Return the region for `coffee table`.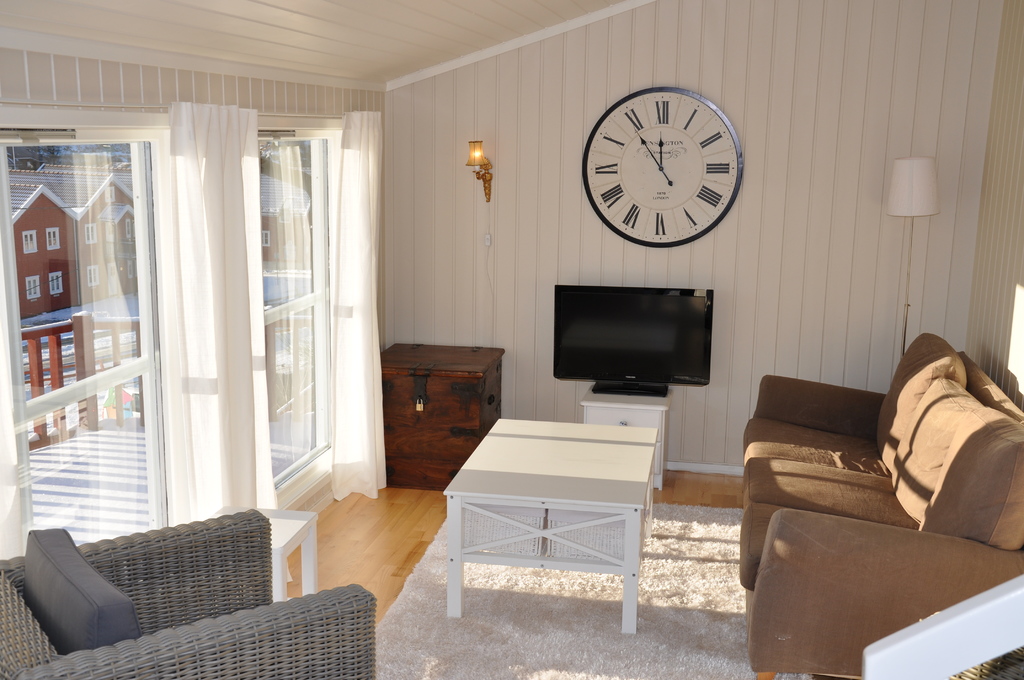
select_region(205, 501, 317, 604).
